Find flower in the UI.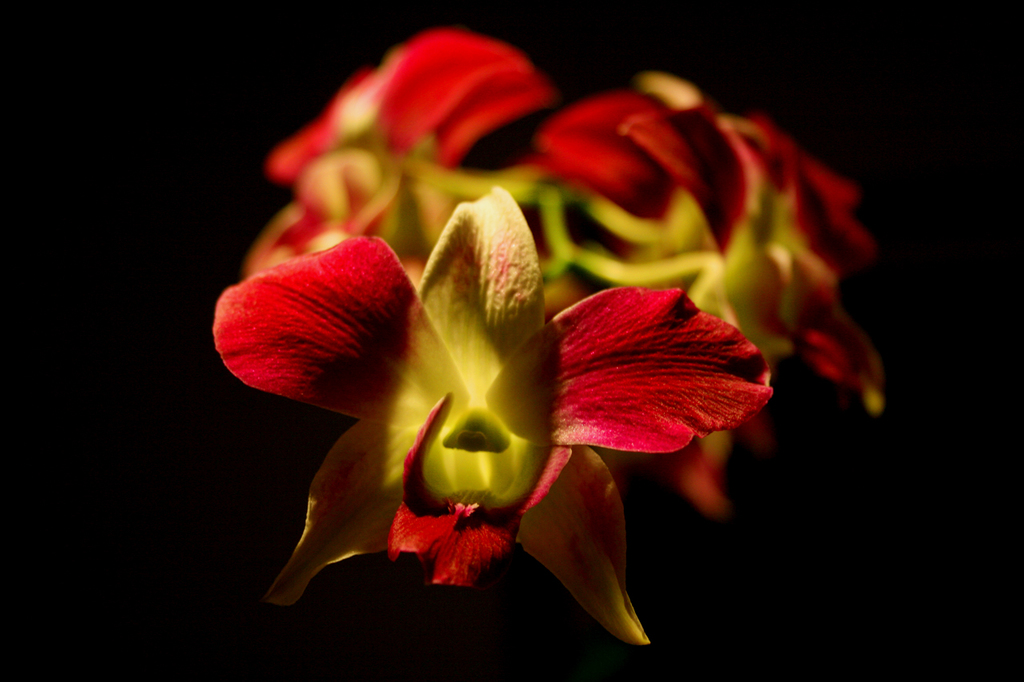
UI element at box(507, 69, 889, 515).
